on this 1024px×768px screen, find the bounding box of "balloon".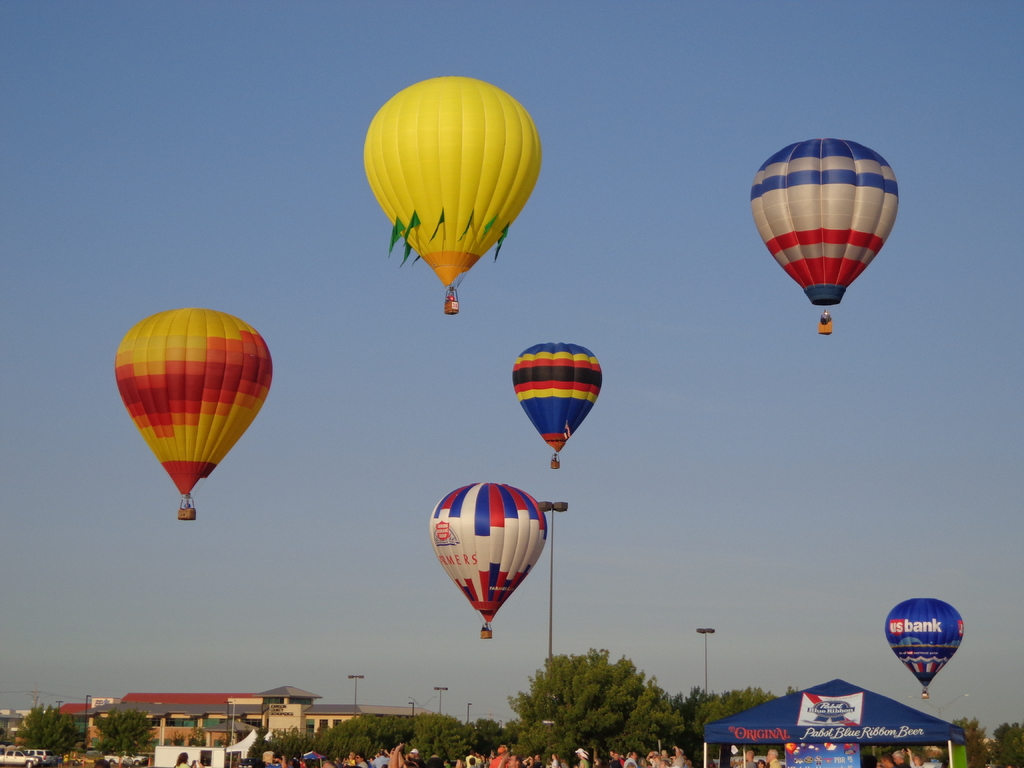
Bounding box: <region>361, 73, 542, 288</region>.
